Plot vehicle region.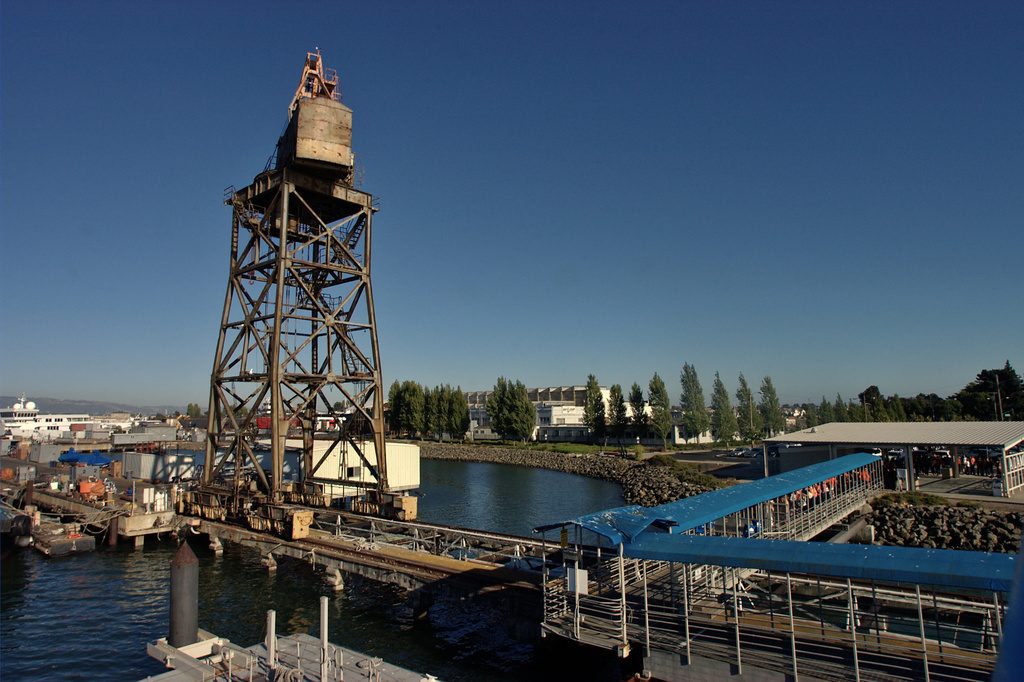
Plotted at [3, 446, 32, 462].
